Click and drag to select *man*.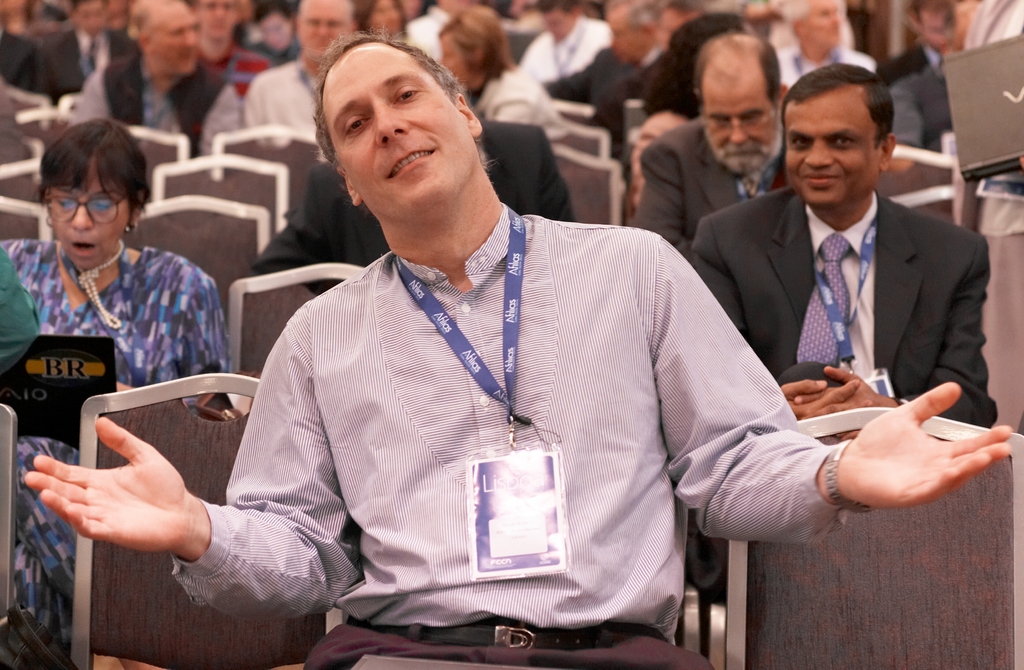
Selection: [252, 2, 301, 65].
